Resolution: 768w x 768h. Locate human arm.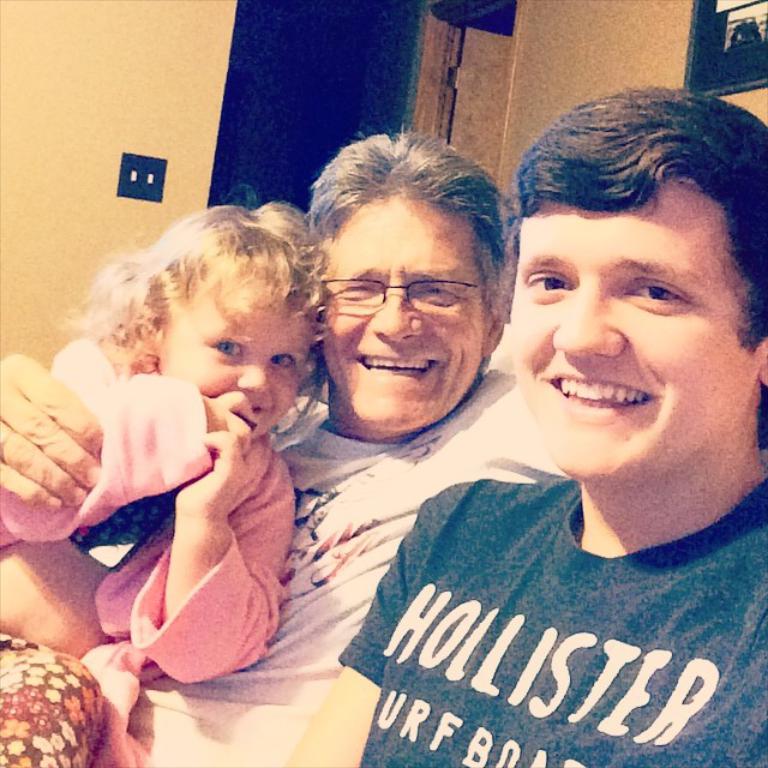
locate(0, 338, 268, 540).
